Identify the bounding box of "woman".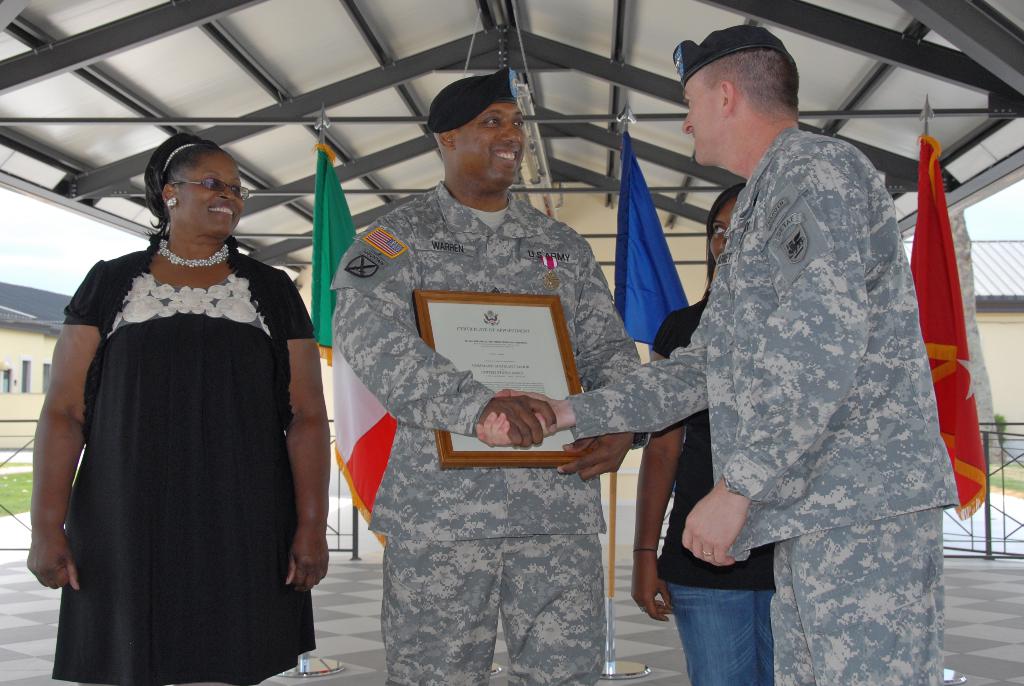
[x1=46, y1=131, x2=317, y2=664].
